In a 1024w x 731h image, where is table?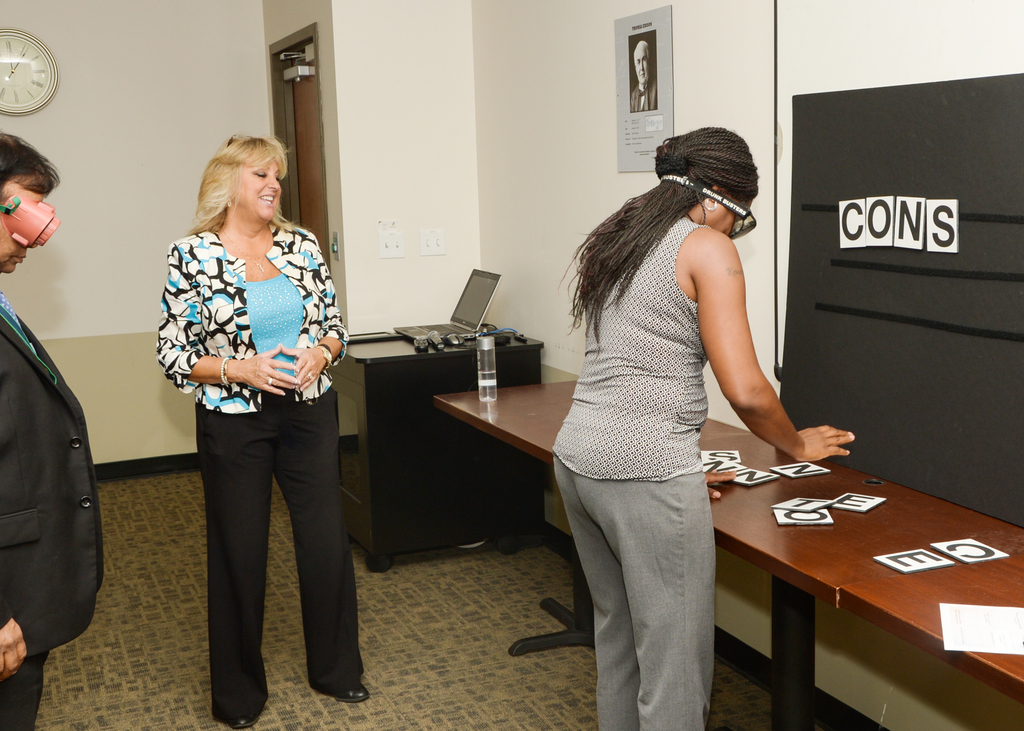
<bbox>326, 319, 542, 575</bbox>.
